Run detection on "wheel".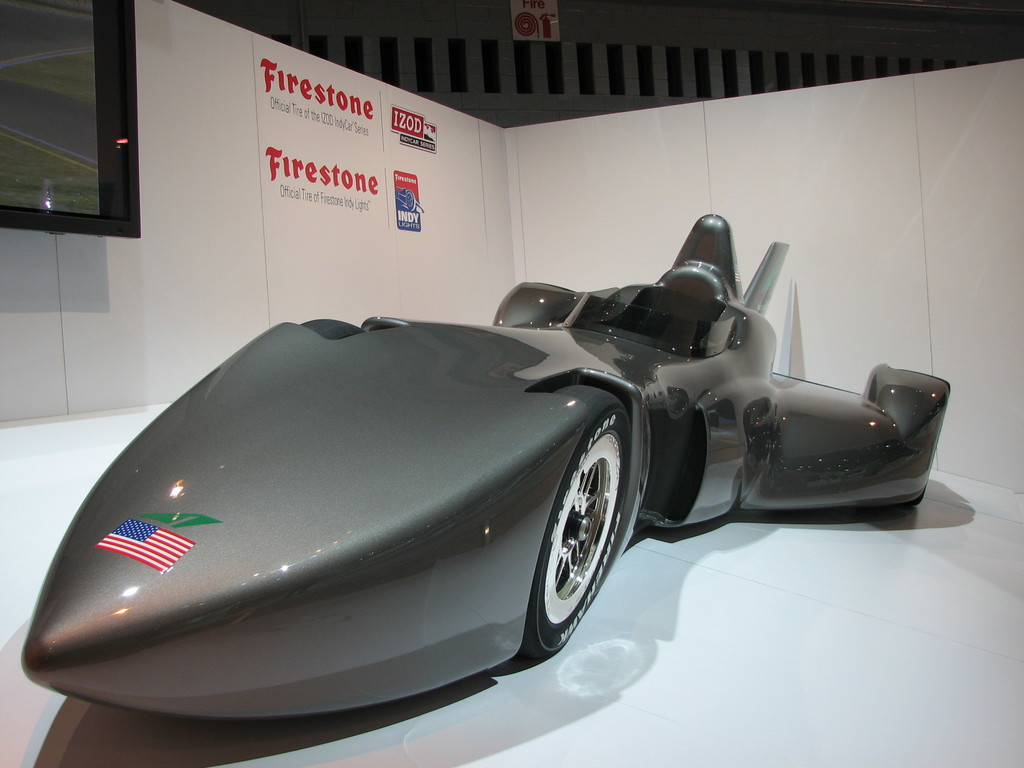
Result: [538,412,632,675].
